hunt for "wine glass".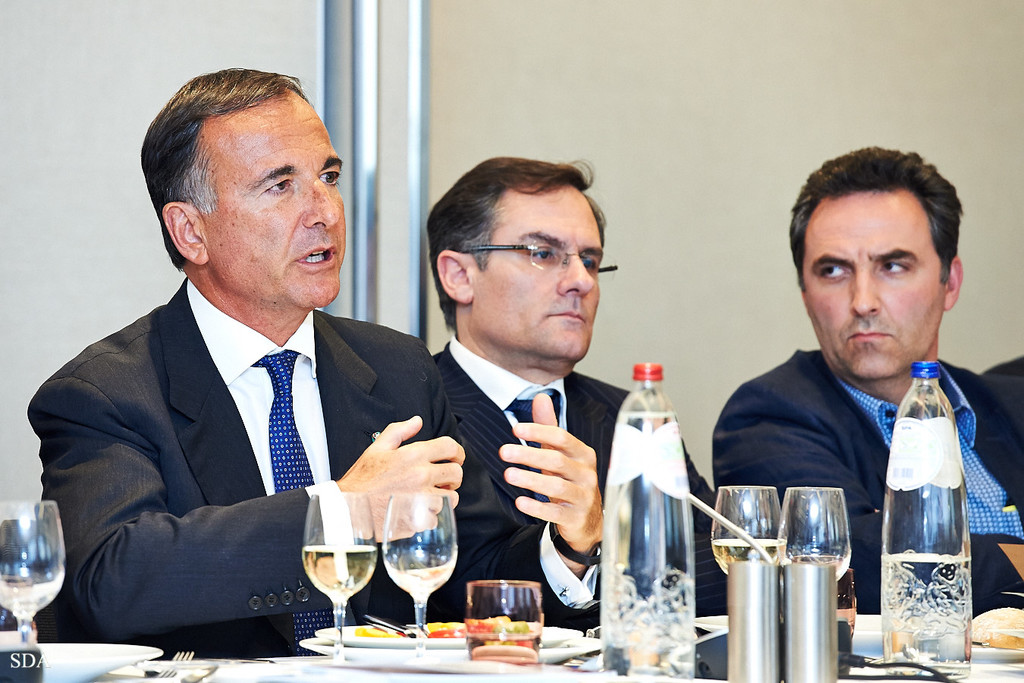
Hunted down at <region>714, 486, 781, 581</region>.
